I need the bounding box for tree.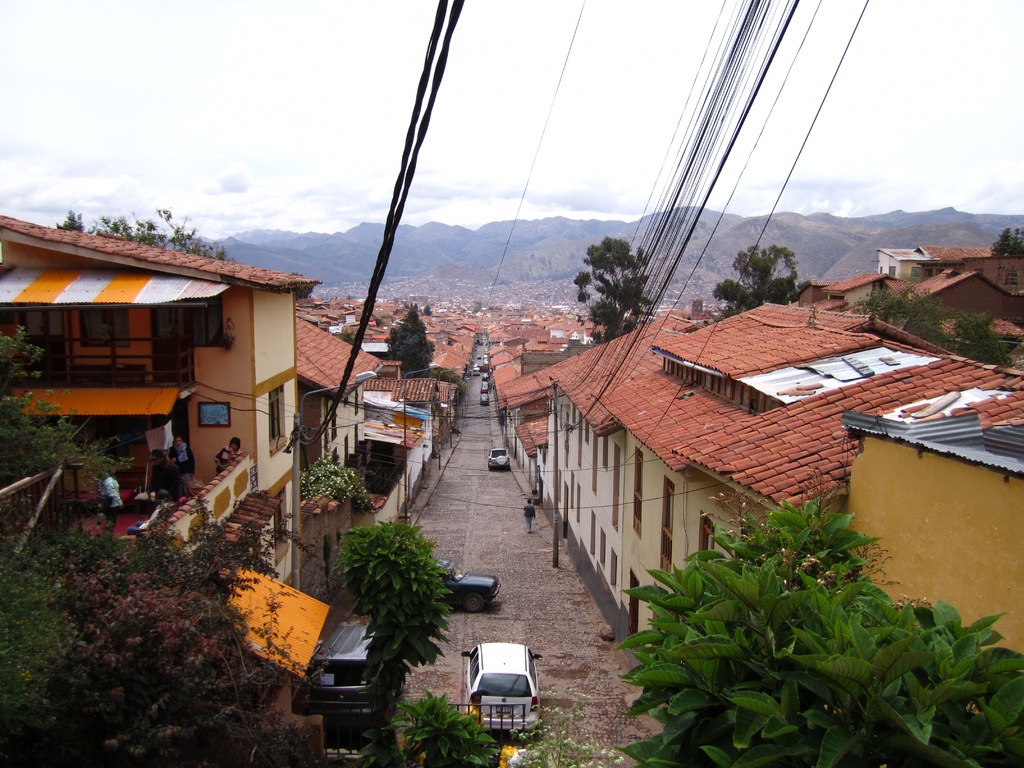
Here it is: crop(857, 283, 952, 346).
